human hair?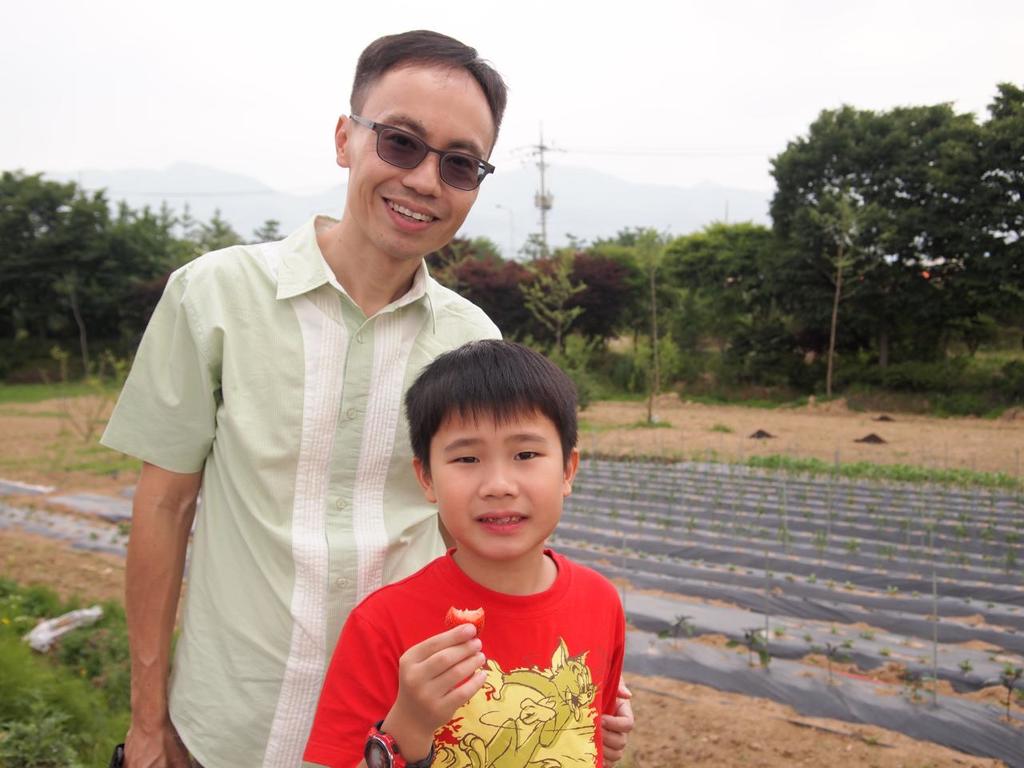
box=[349, 27, 510, 169]
